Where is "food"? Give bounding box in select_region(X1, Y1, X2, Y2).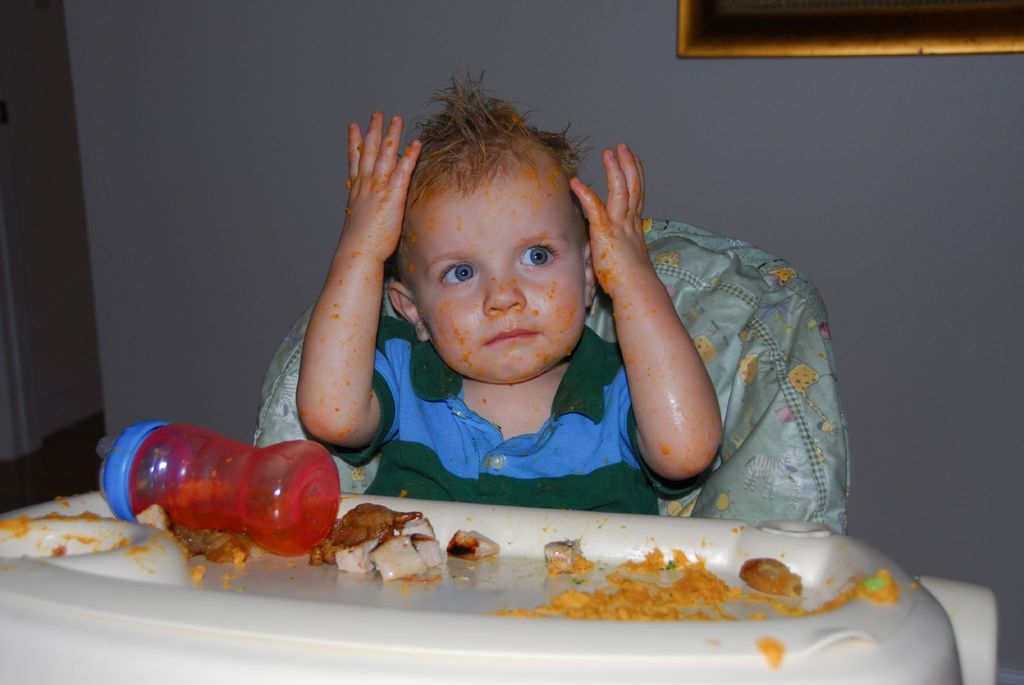
select_region(134, 505, 442, 584).
